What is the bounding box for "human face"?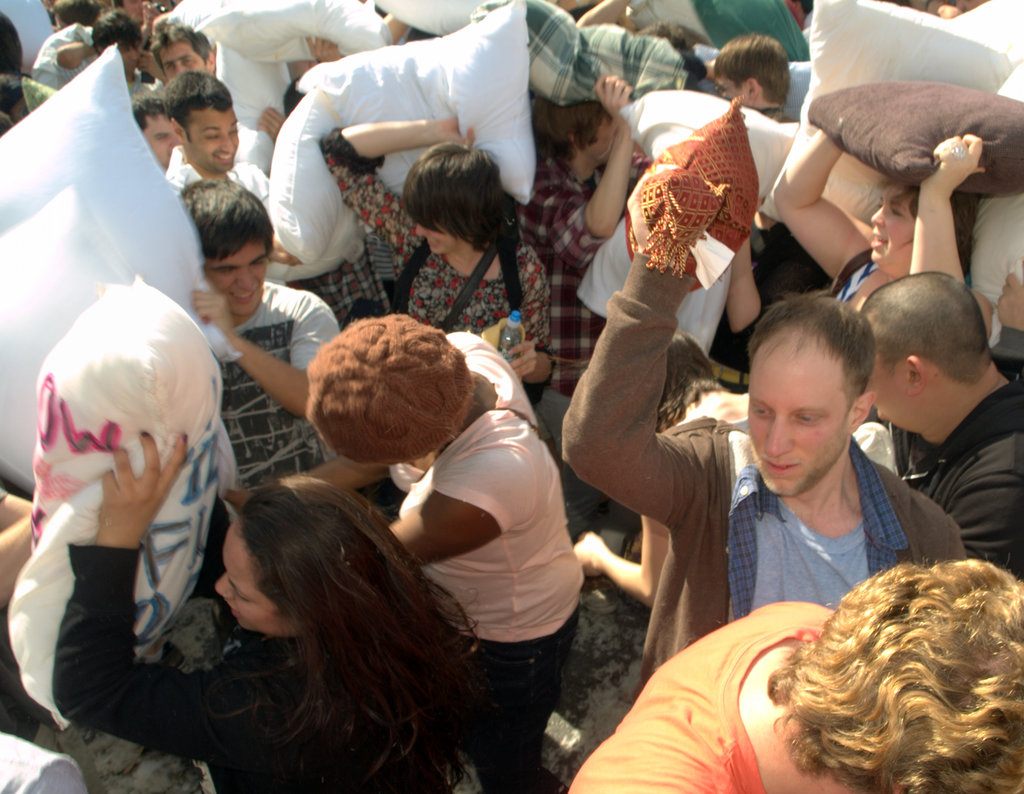
<region>155, 35, 203, 85</region>.
